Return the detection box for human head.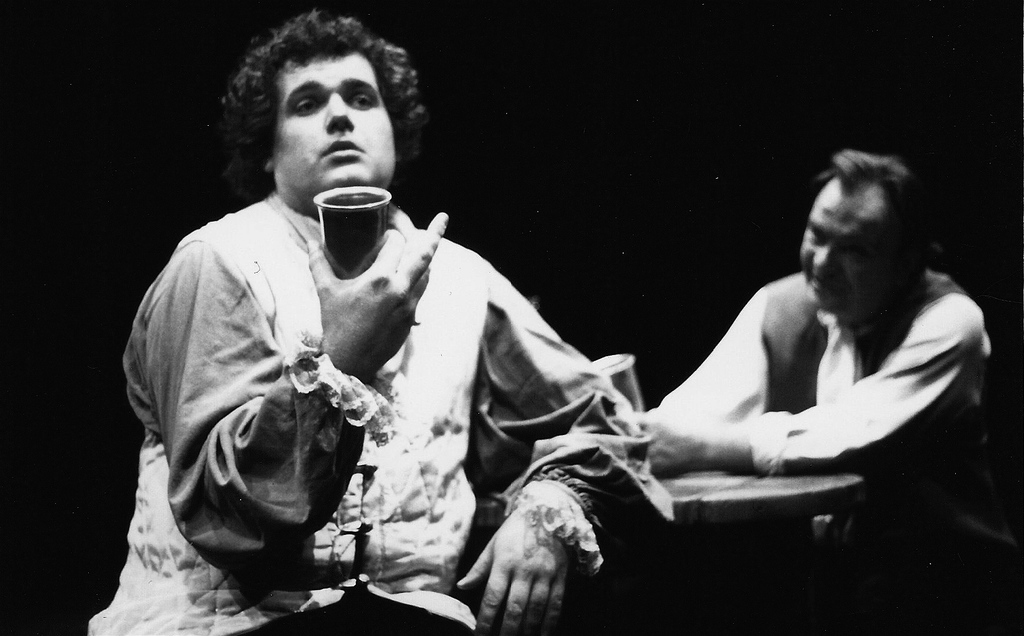
{"x1": 214, "y1": 18, "x2": 432, "y2": 210}.
